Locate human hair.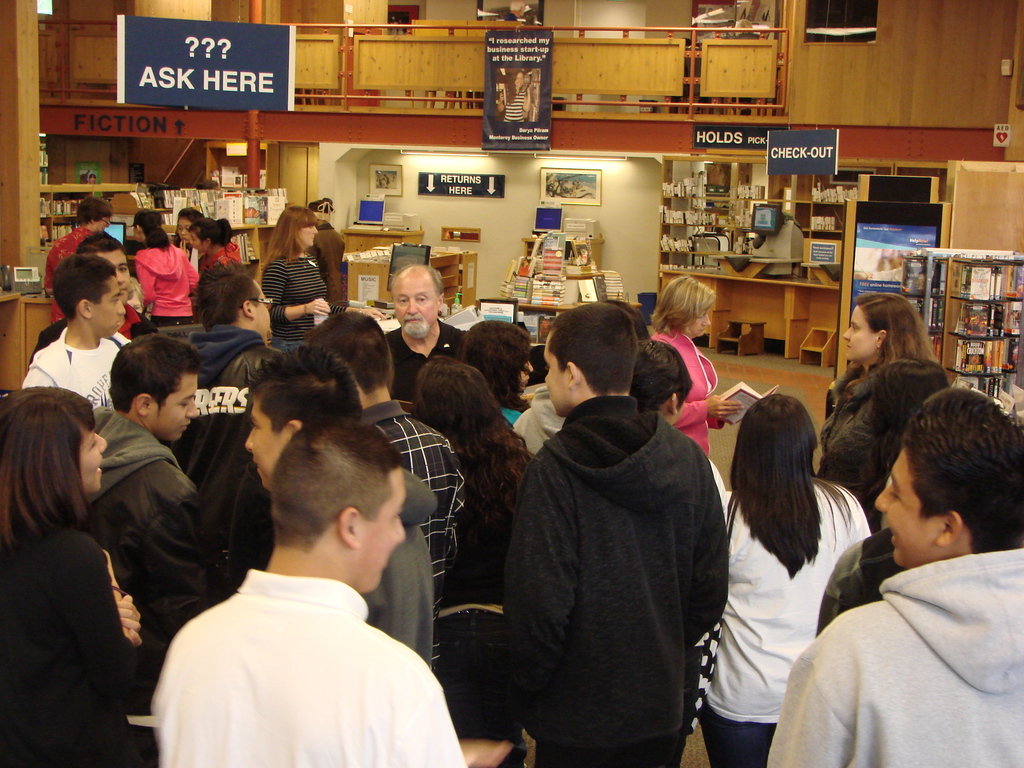
Bounding box: Rect(81, 218, 135, 256).
